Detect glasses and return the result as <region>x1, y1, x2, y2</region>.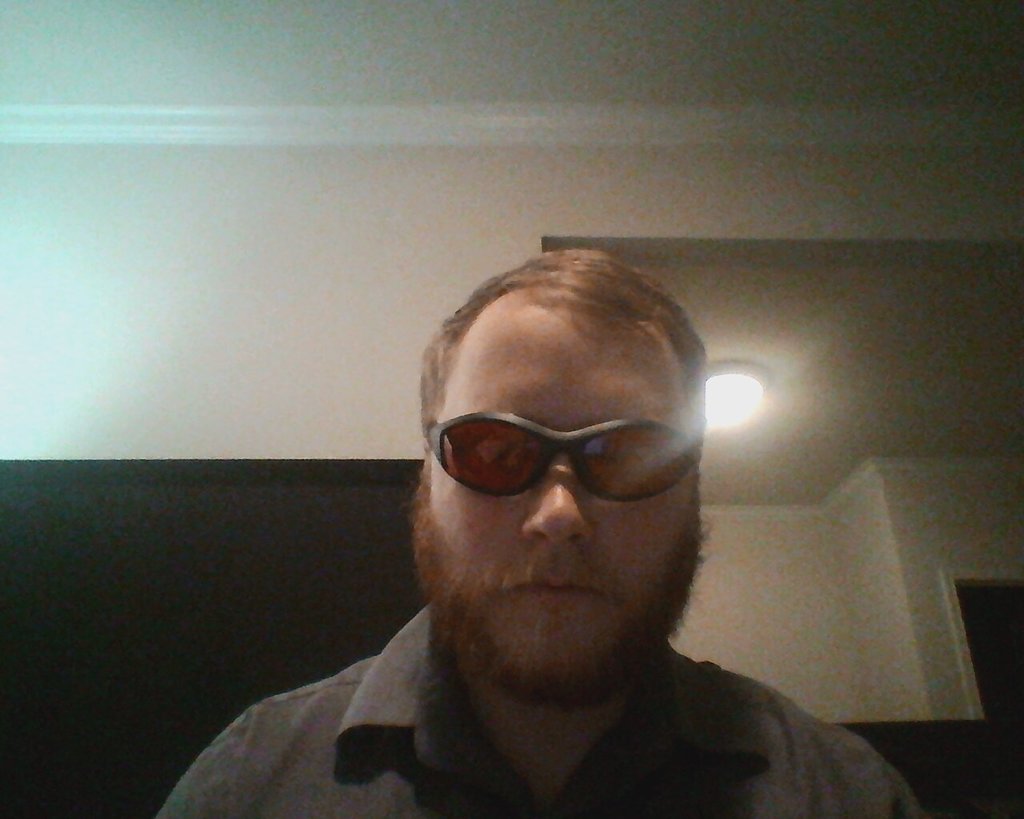
<region>406, 410, 712, 524</region>.
